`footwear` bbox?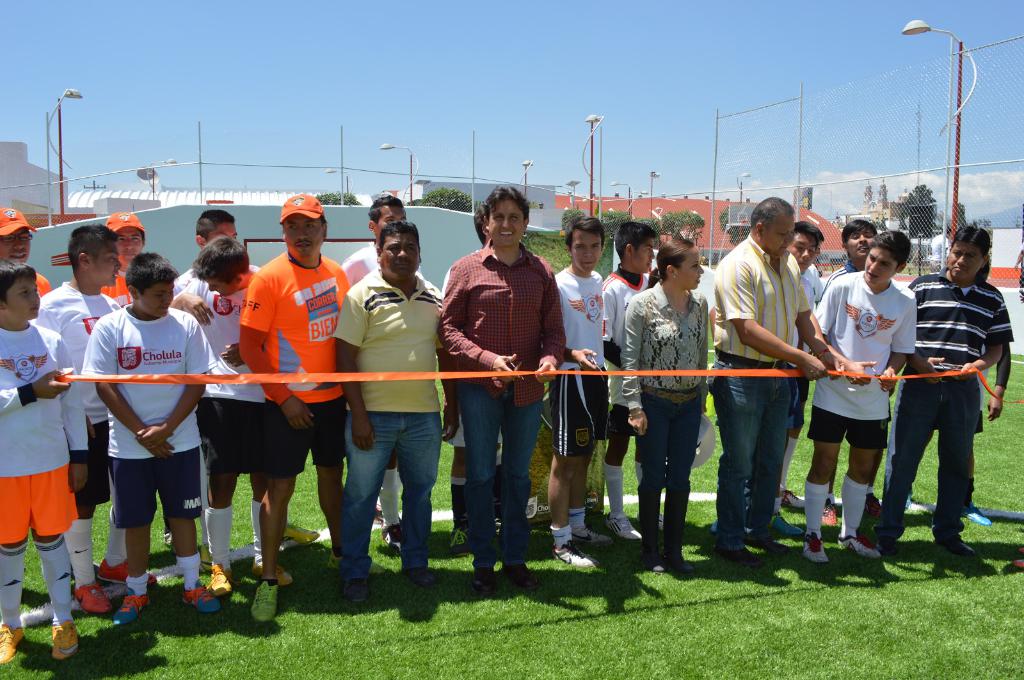
<region>743, 537, 789, 555</region>
